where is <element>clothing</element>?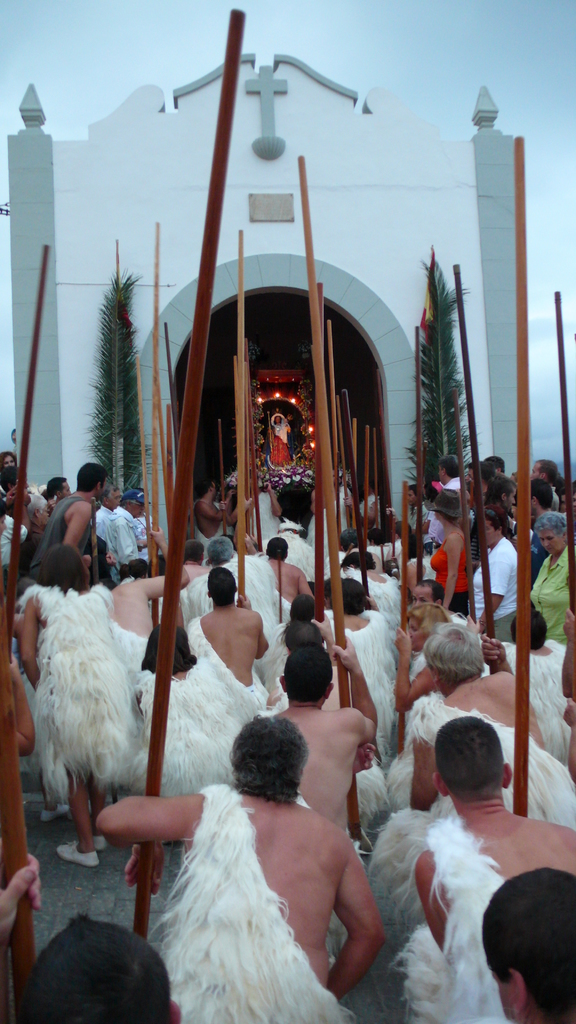
box=[431, 533, 471, 615].
